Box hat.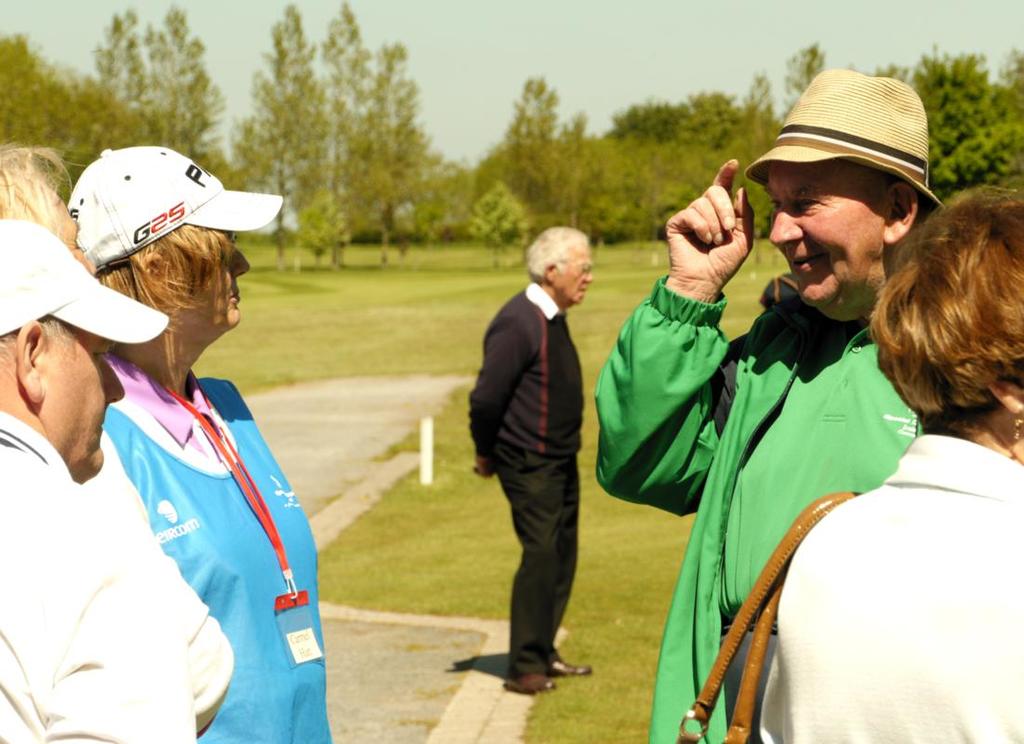
<box>0,211,170,345</box>.
